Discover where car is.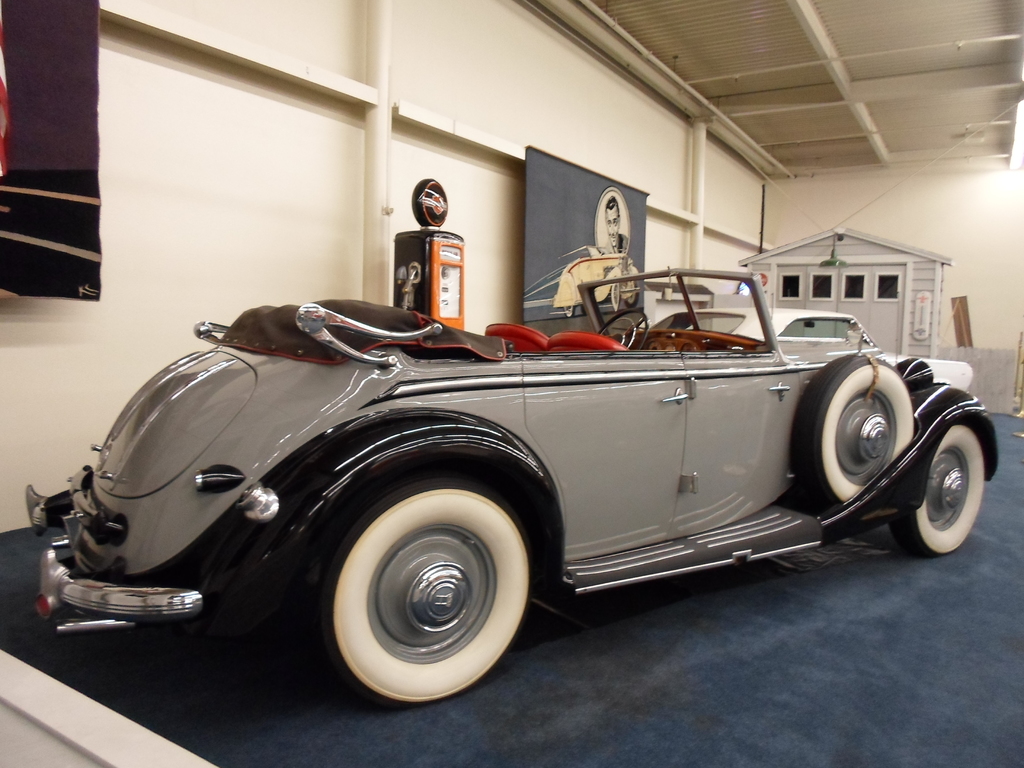
Discovered at box=[19, 269, 999, 712].
